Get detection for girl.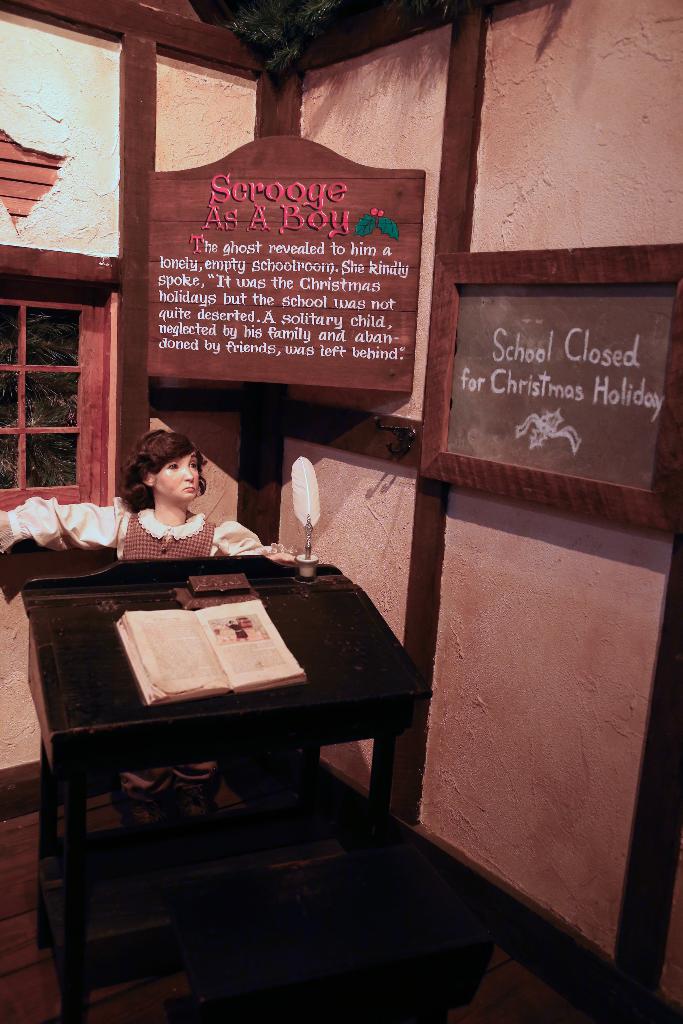
Detection: locate(1, 422, 284, 557).
